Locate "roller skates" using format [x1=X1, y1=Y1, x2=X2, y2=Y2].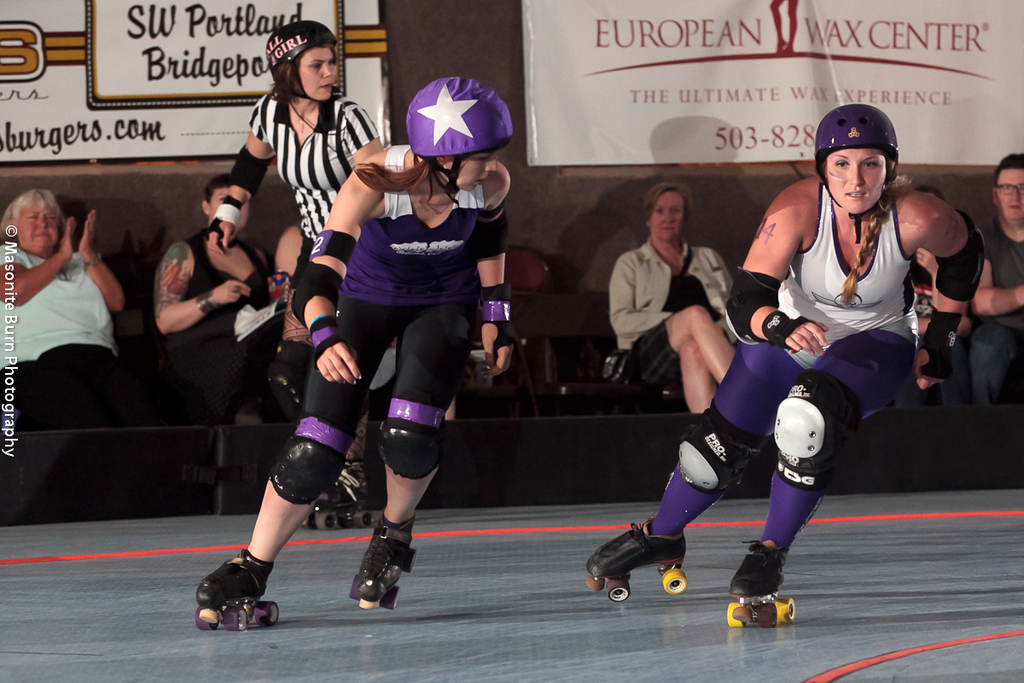
[x1=580, y1=517, x2=689, y2=601].
